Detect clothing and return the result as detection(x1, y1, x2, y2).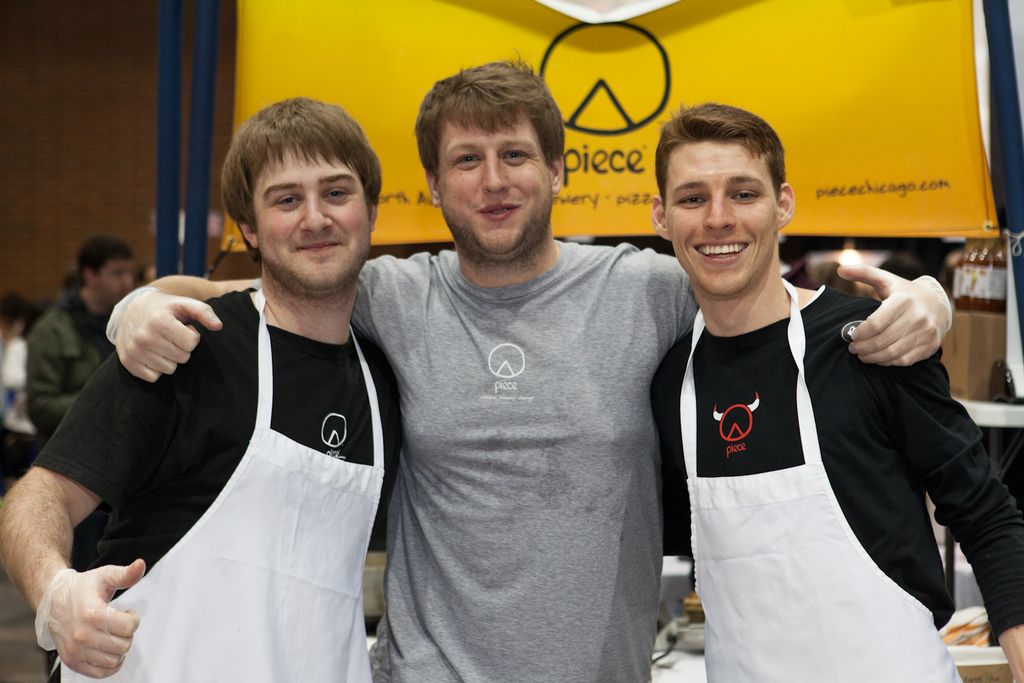
detection(641, 280, 1023, 682).
